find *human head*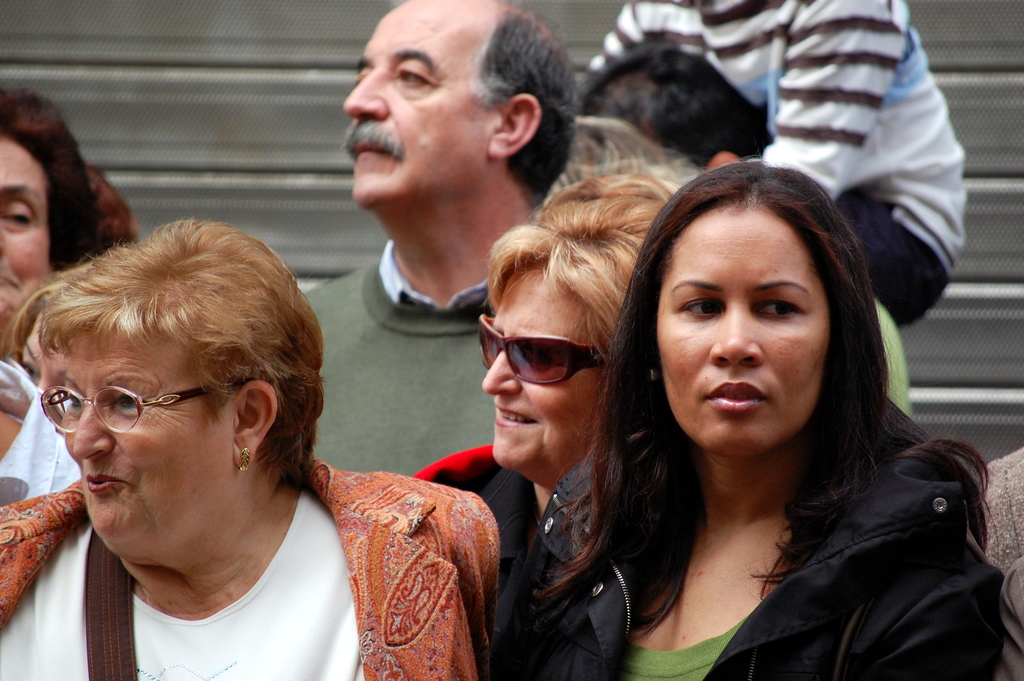
x1=0, y1=101, x2=61, y2=345
